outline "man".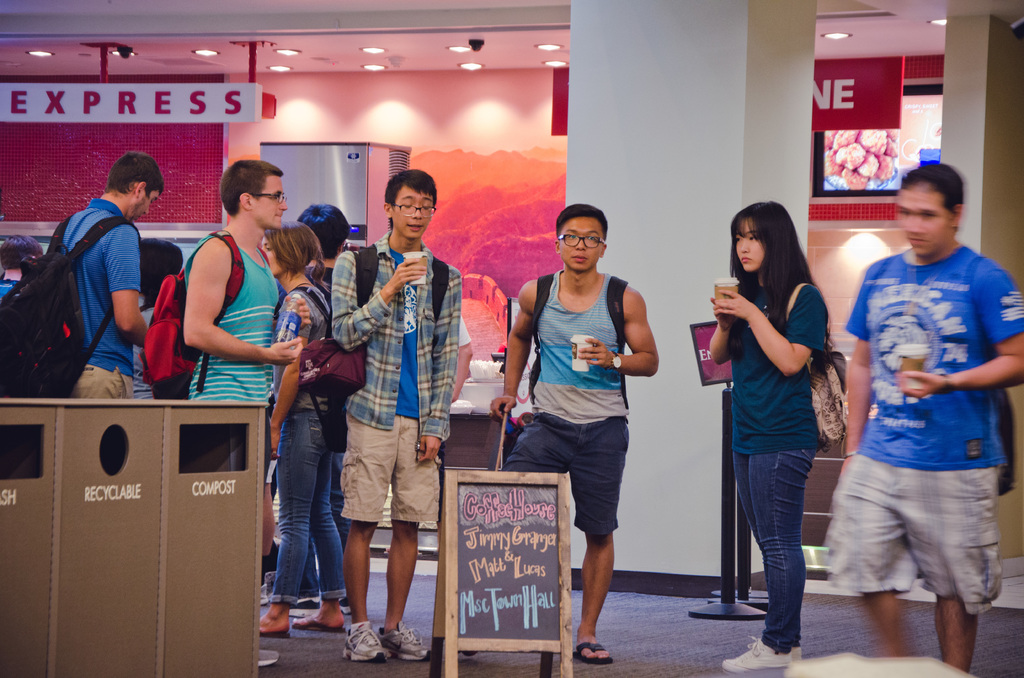
Outline: [494,203,664,663].
